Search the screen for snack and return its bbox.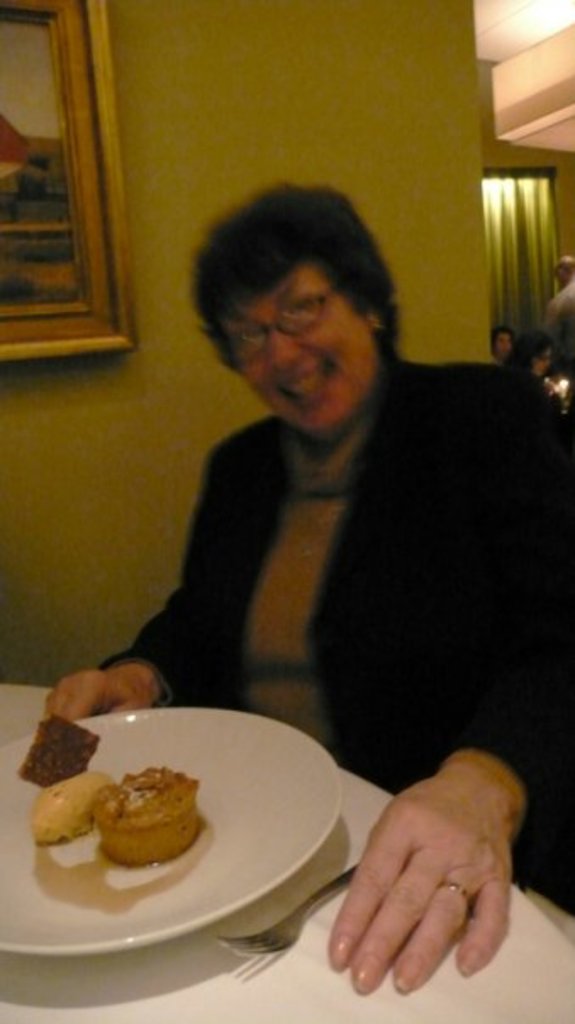
Found: <region>20, 712, 103, 785</region>.
